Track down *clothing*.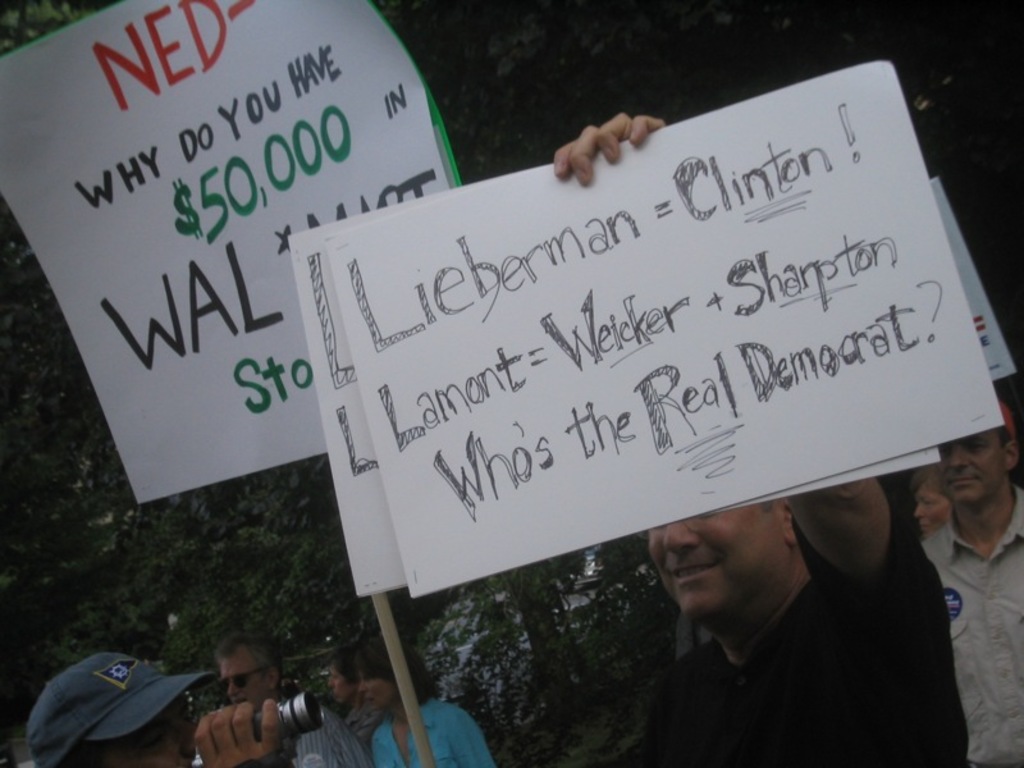
Tracked to [x1=367, y1=694, x2=497, y2=767].
